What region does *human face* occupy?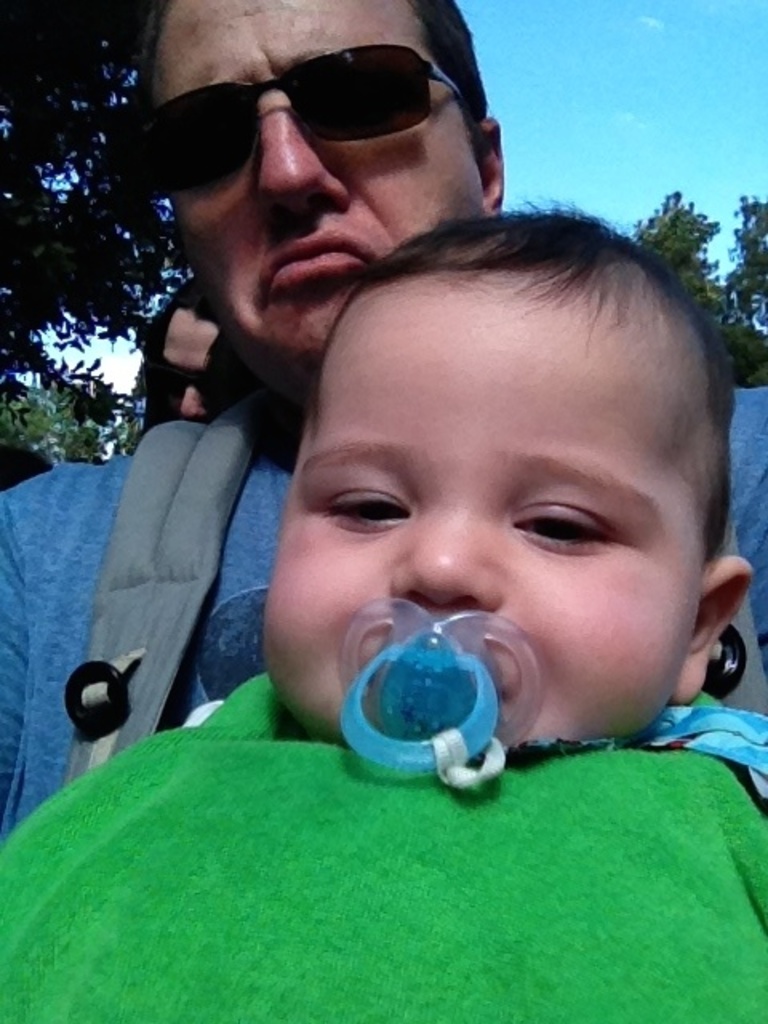
detection(147, 307, 219, 422).
